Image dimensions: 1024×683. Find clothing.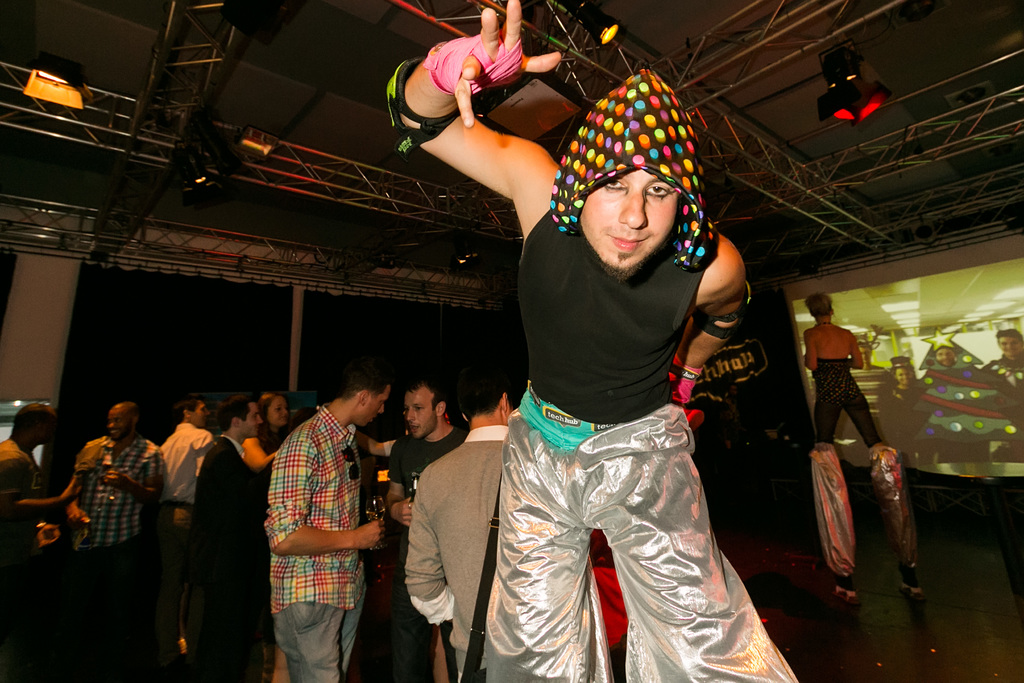
157,425,215,580.
